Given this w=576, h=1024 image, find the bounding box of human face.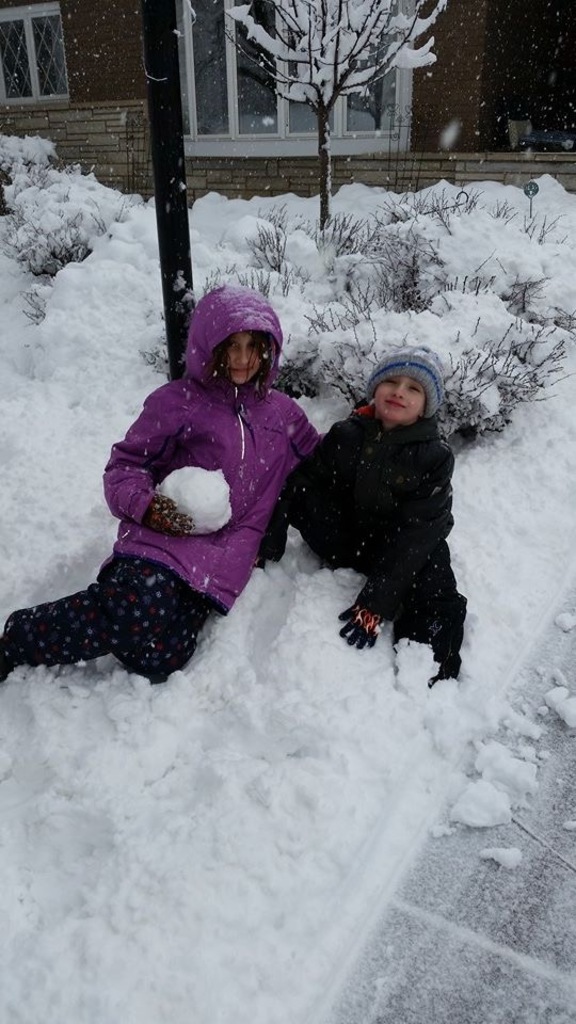
rect(368, 371, 430, 421).
